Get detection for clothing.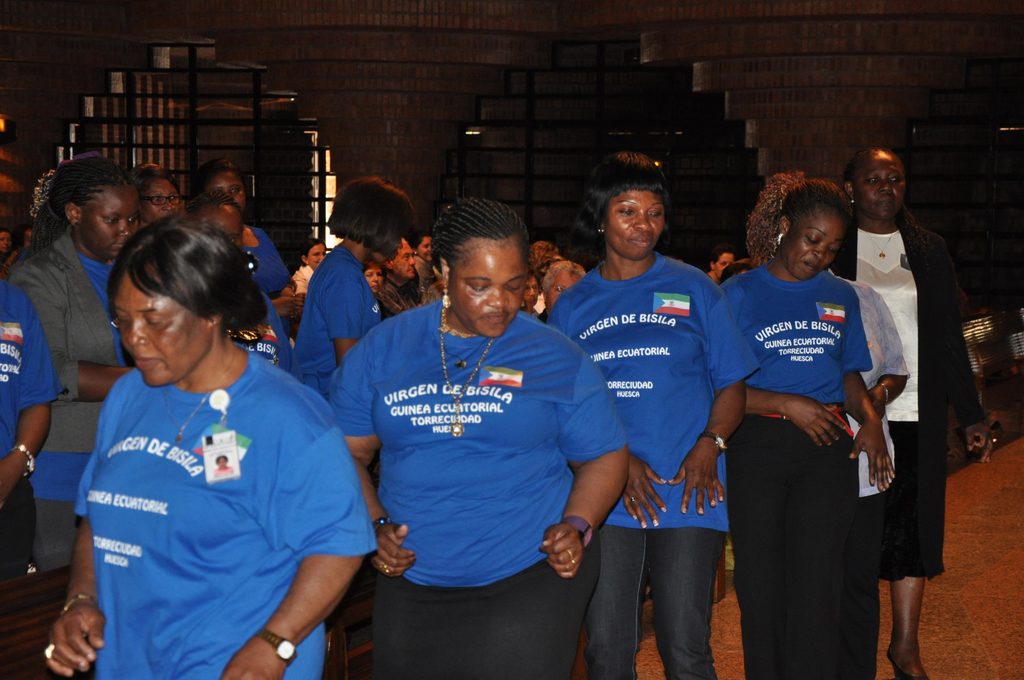
Detection: <box>544,252,760,679</box>.
